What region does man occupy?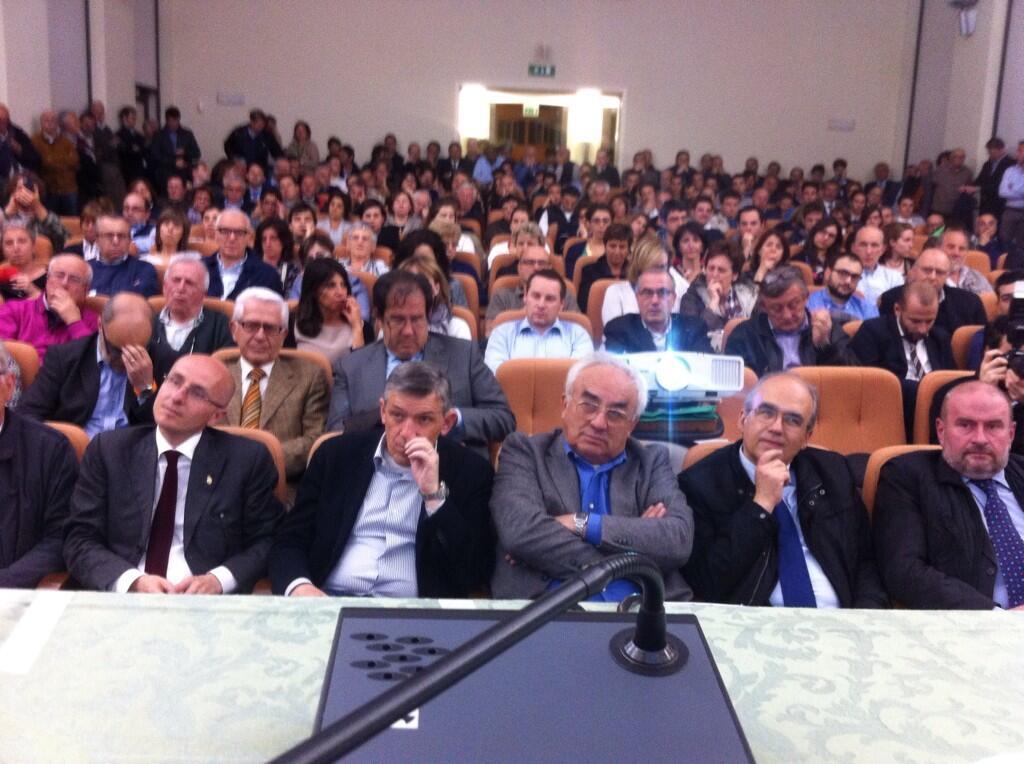
<bbox>153, 170, 188, 210</bbox>.
